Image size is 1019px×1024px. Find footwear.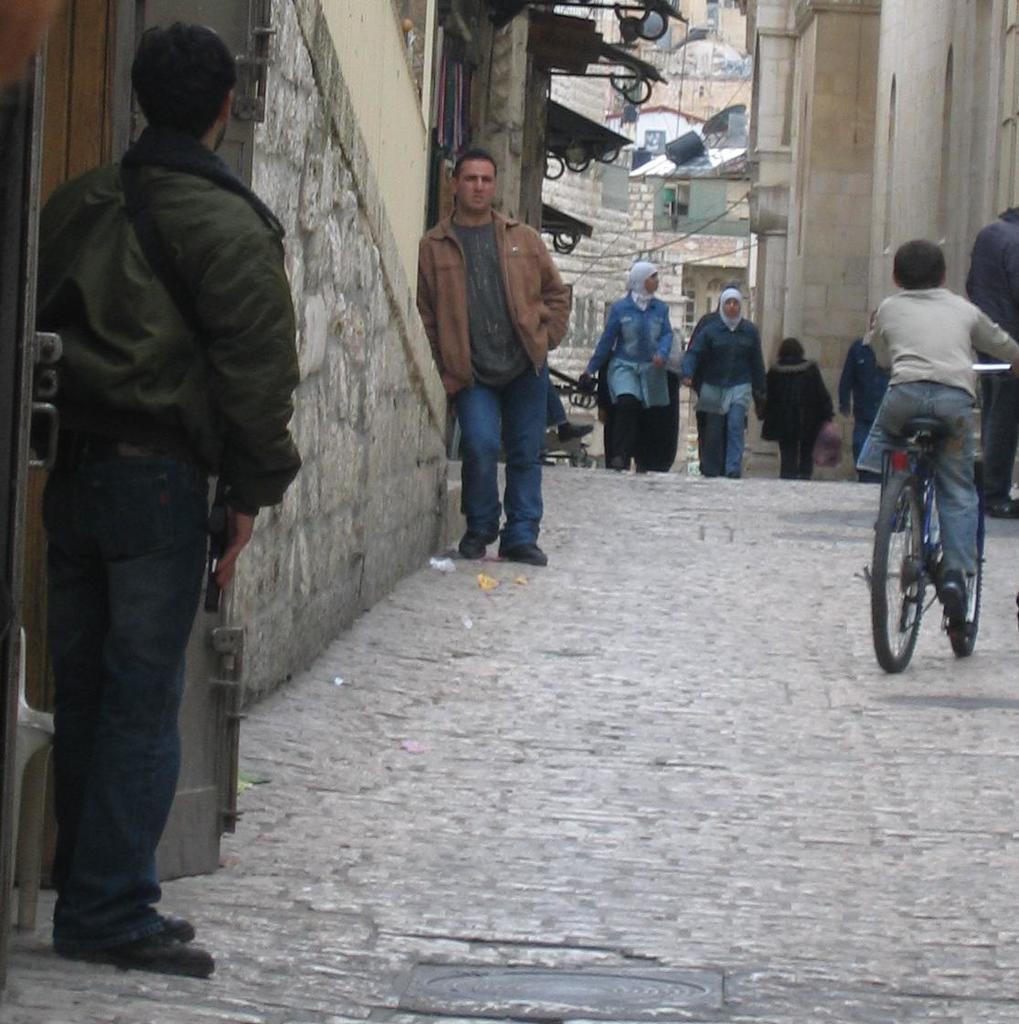
l=513, t=547, r=549, b=566.
